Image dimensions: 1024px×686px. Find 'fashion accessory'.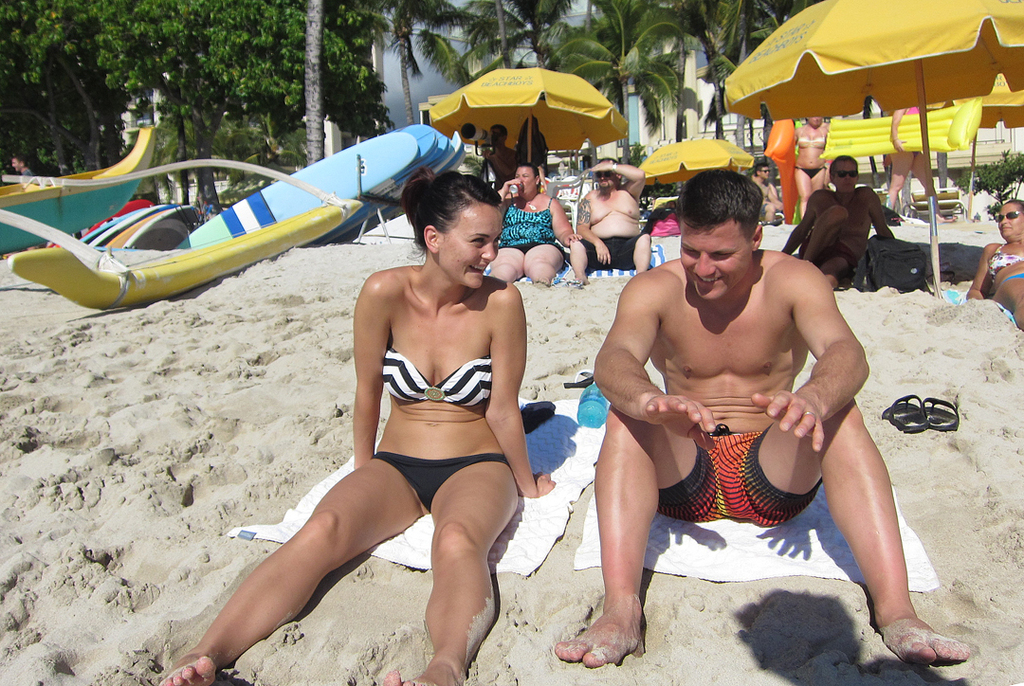
[left=990, top=207, right=1023, bottom=224].
